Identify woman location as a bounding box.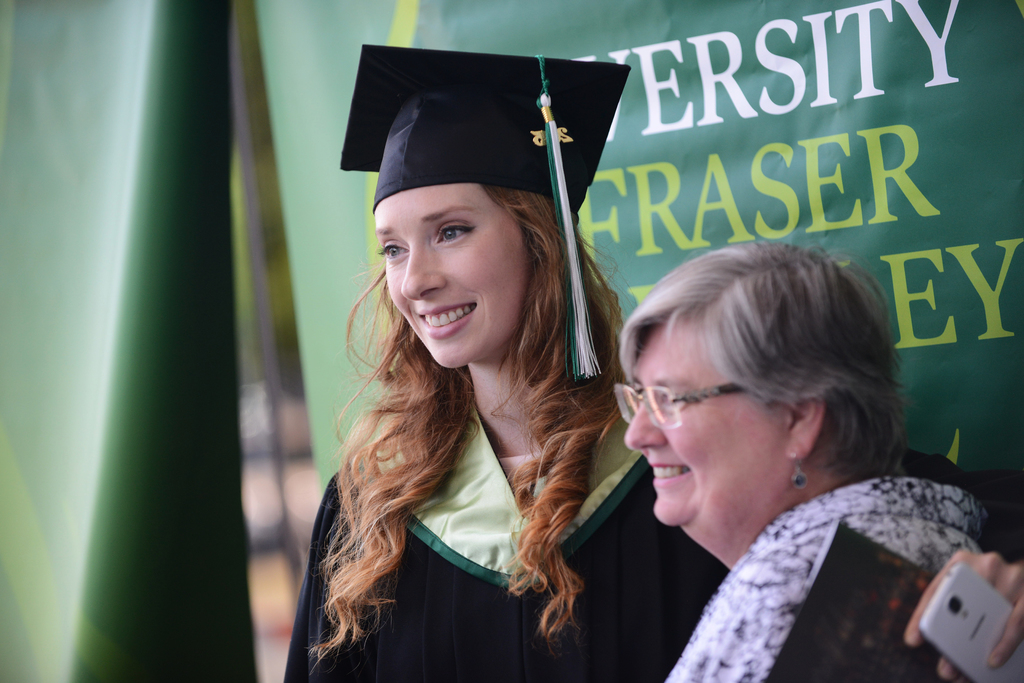
276,36,1023,682.
